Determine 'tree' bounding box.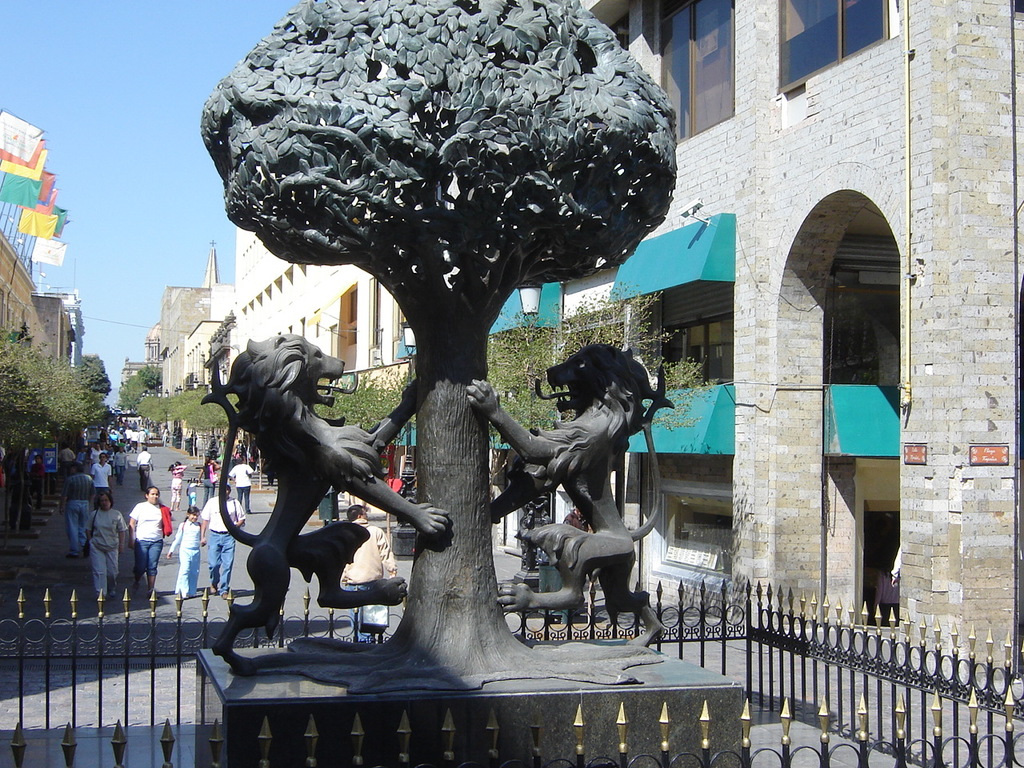
Determined: rect(134, 386, 237, 434).
